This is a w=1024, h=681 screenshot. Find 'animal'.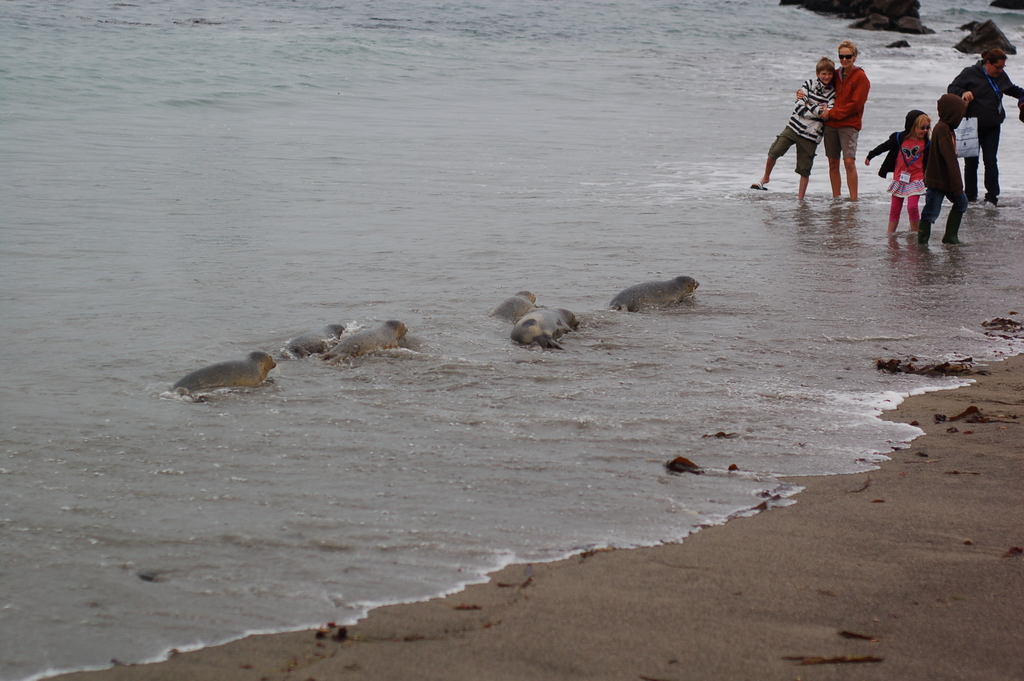
Bounding box: {"x1": 490, "y1": 291, "x2": 543, "y2": 322}.
